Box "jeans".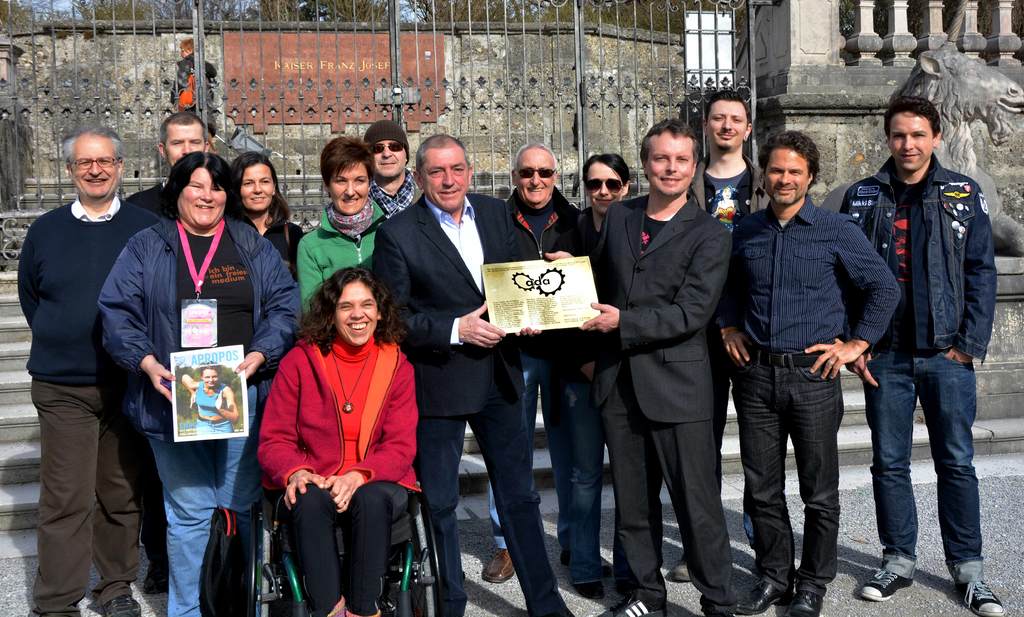
x1=28 y1=379 x2=140 y2=616.
